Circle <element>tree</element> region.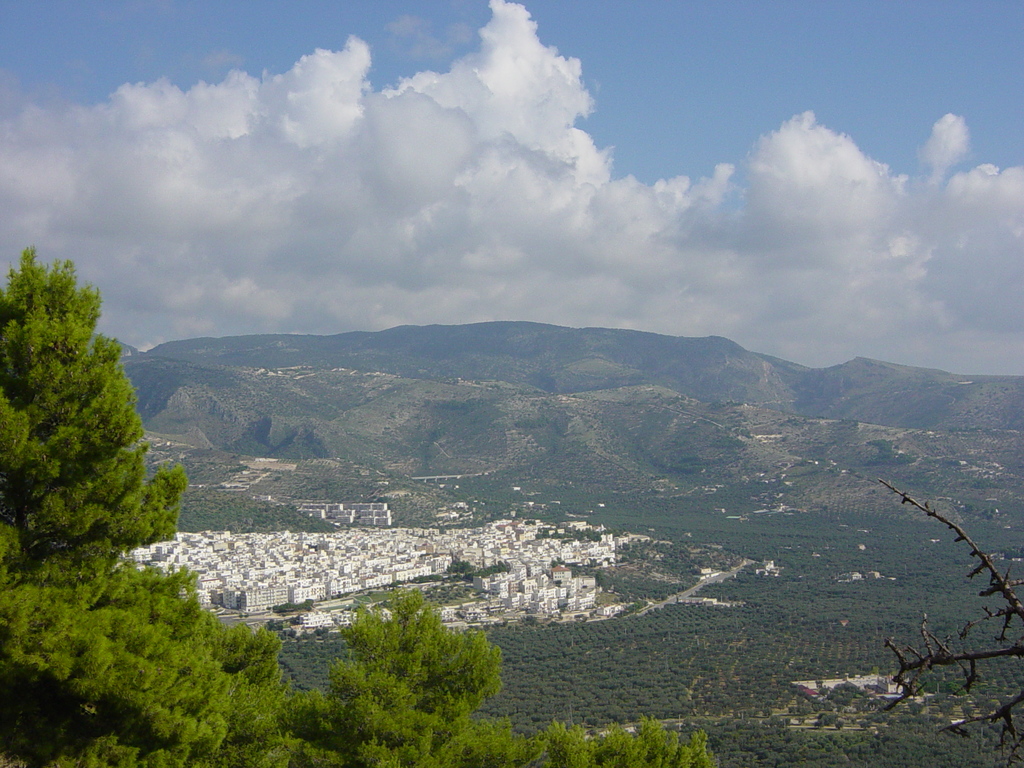
Region: x1=5 y1=589 x2=744 y2=767.
